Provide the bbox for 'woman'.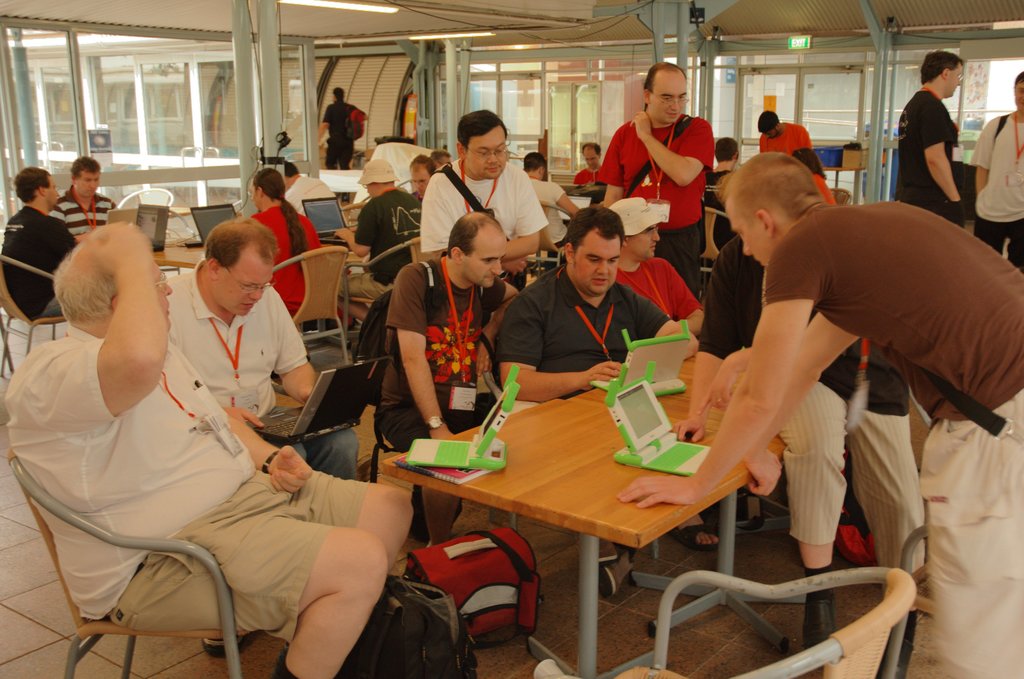
(245, 168, 328, 316).
